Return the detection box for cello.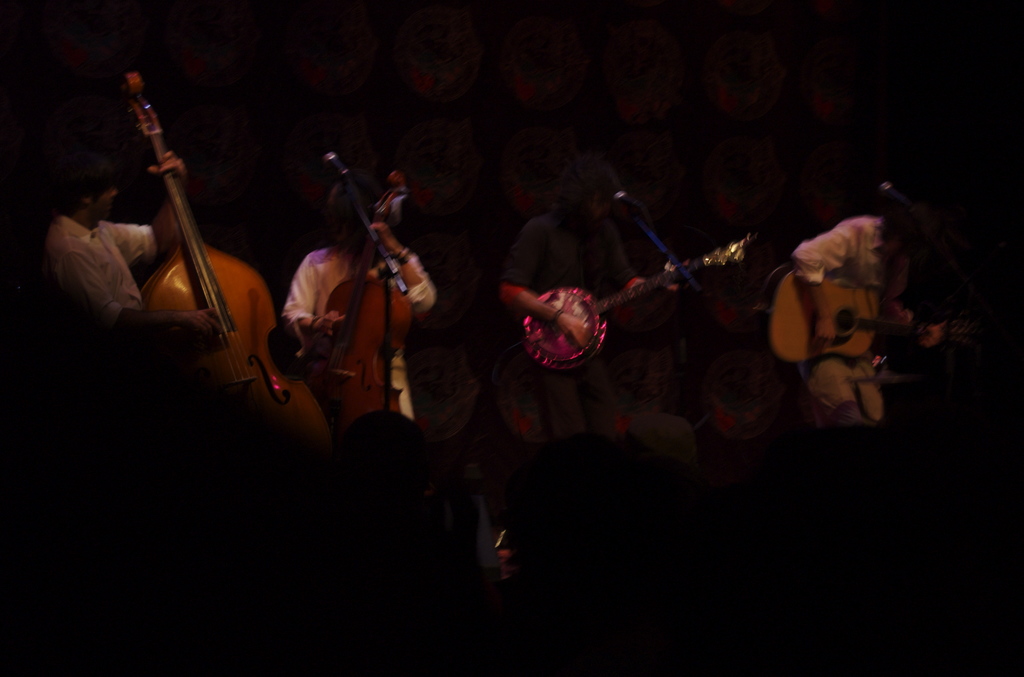
BBox(128, 67, 332, 467).
